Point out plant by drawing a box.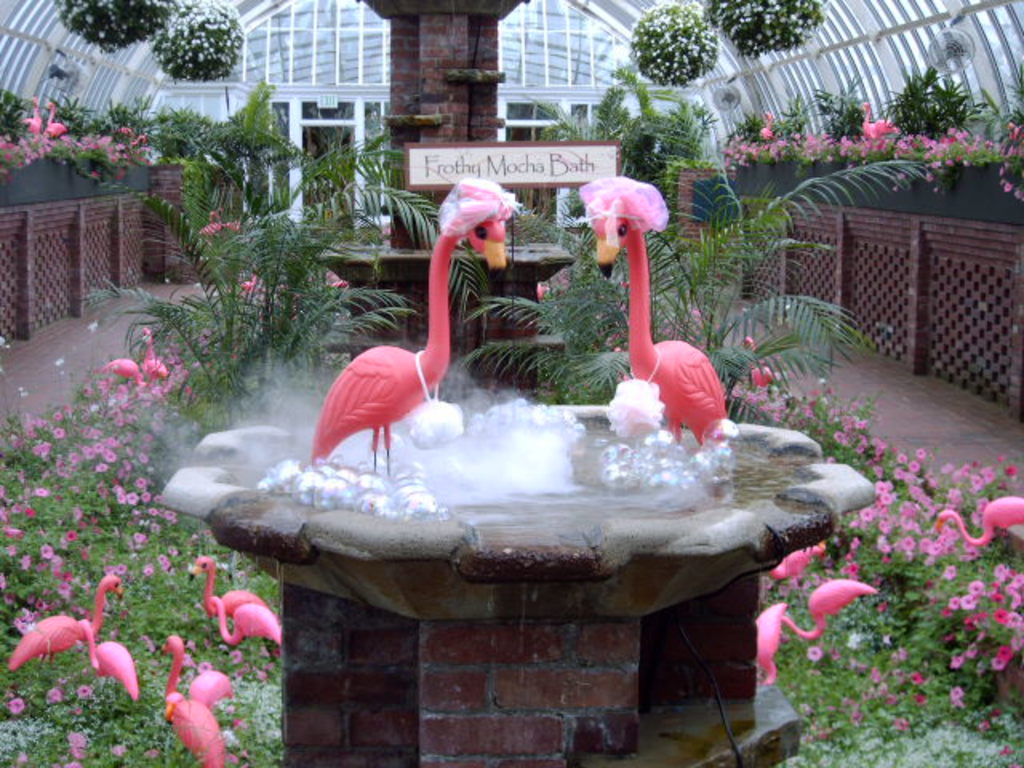
bbox(814, 90, 885, 179).
